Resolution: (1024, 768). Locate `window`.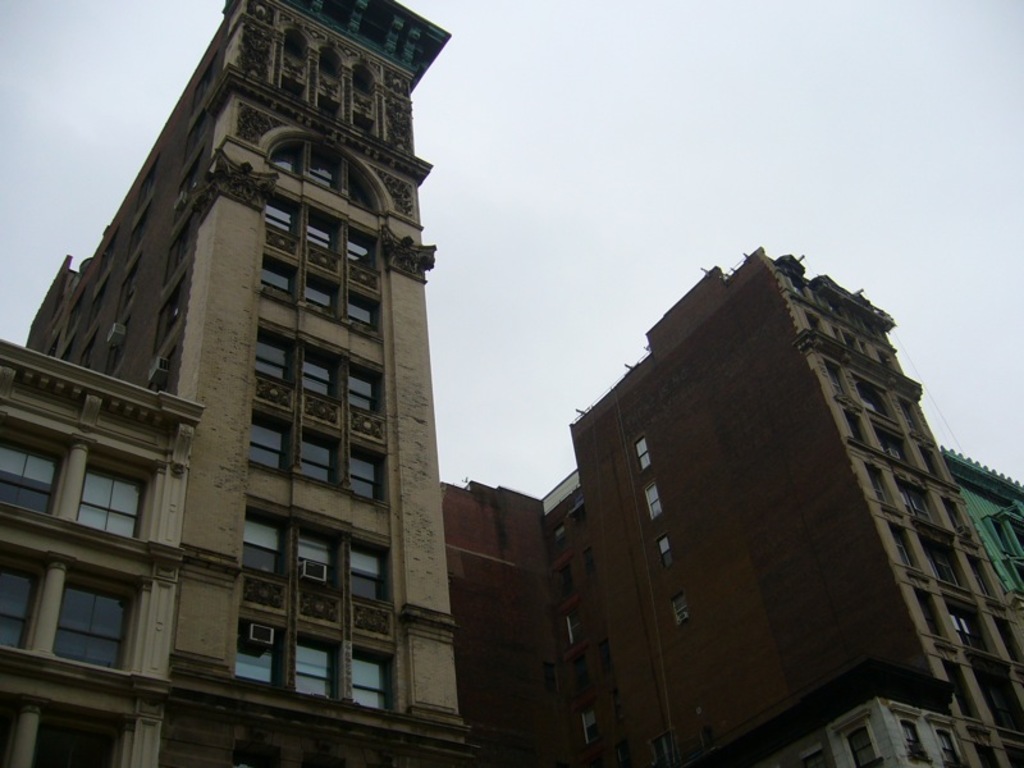
(x1=151, y1=265, x2=183, y2=362).
